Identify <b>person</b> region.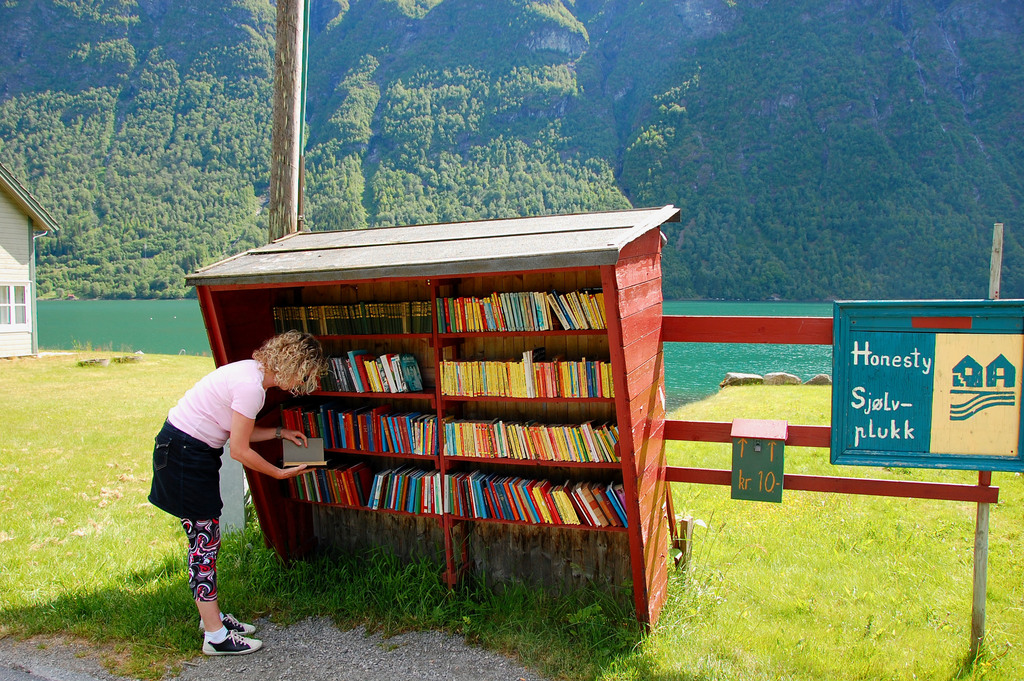
Region: bbox=[146, 331, 330, 660].
